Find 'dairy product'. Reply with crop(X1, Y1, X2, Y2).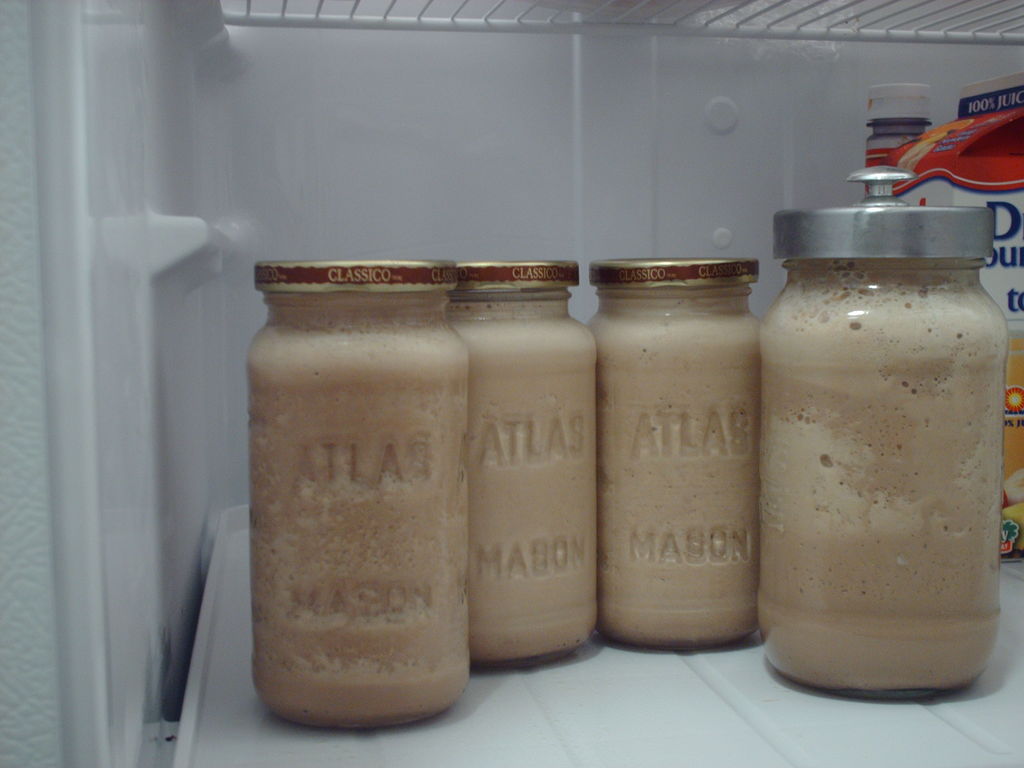
crop(758, 200, 1023, 680).
